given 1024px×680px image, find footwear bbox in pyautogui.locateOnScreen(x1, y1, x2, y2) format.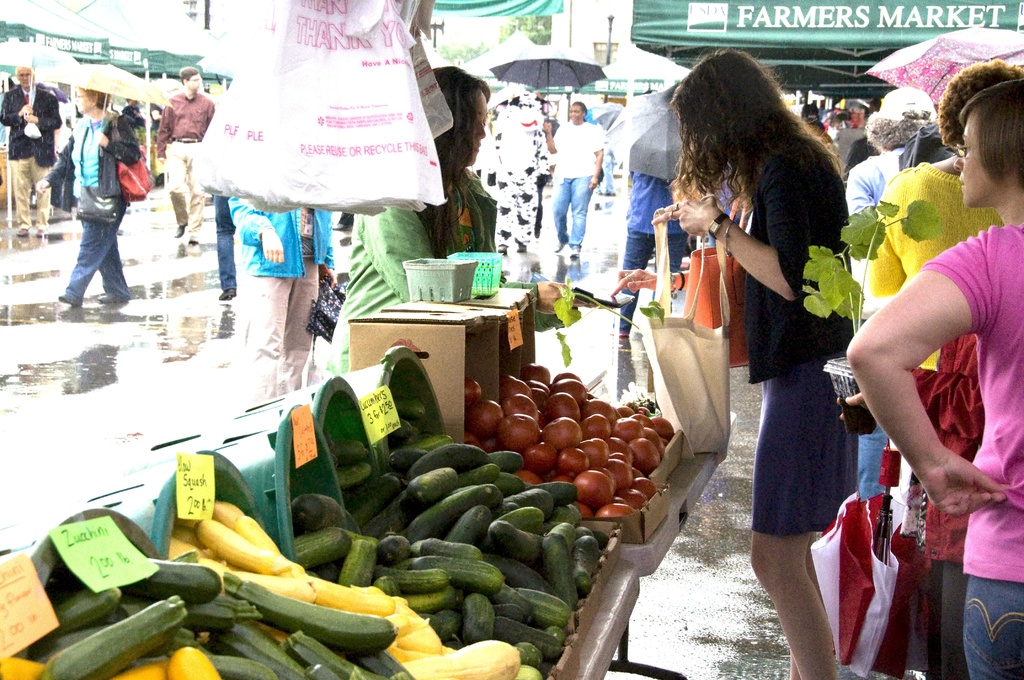
pyautogui.locateOnScreen(497, 243, 509, 256).
